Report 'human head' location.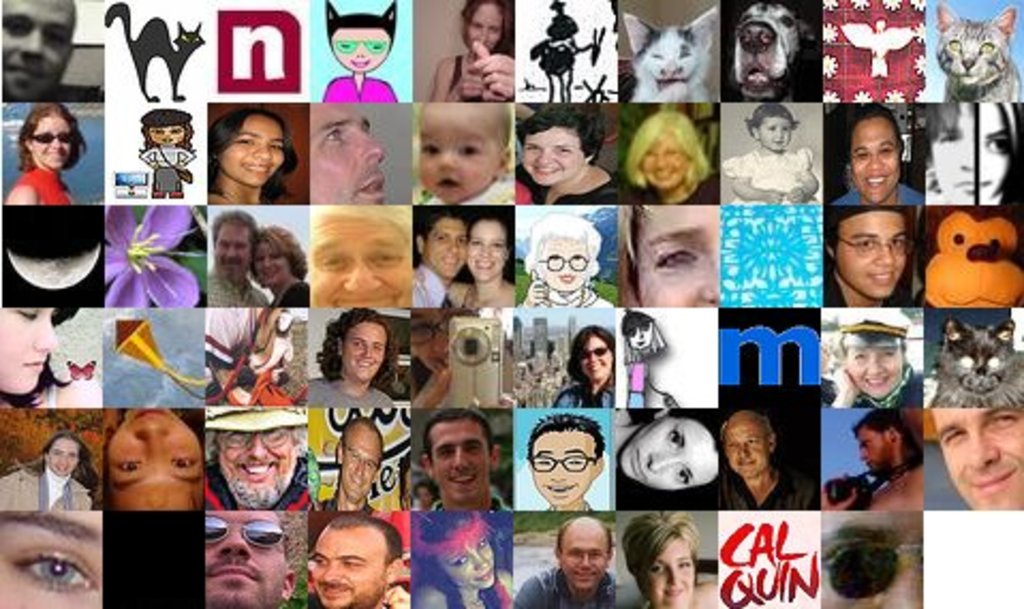
Report: detection(141, 107, 188, 145).
